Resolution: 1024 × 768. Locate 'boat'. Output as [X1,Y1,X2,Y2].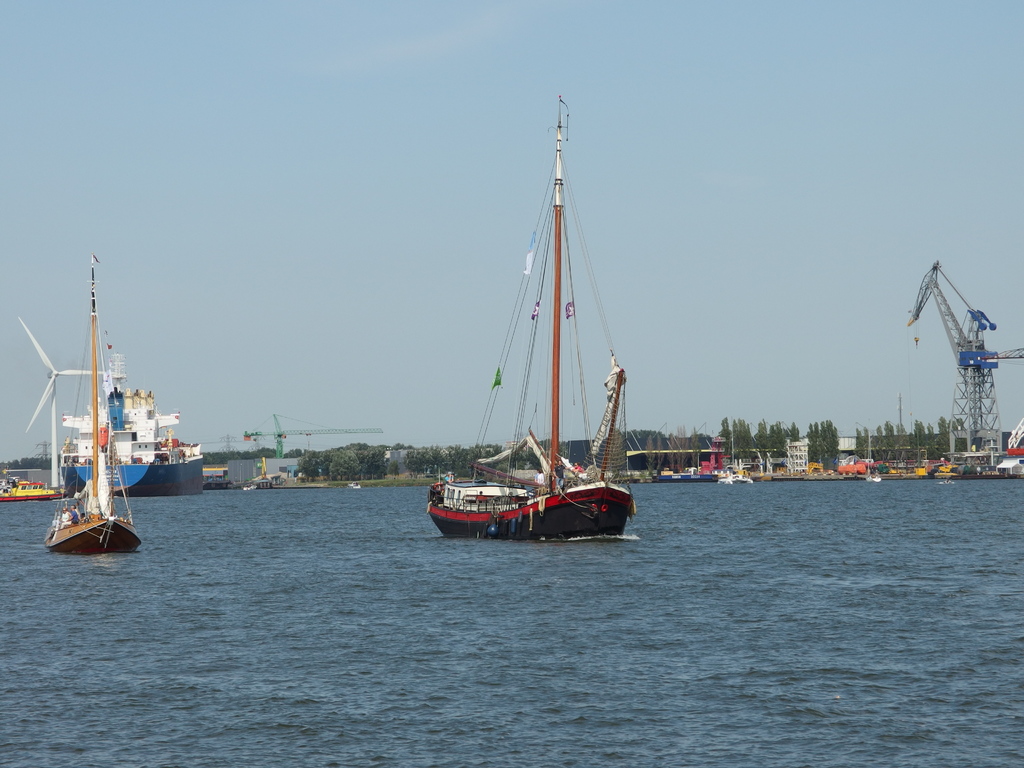
[414,106,662,590].
